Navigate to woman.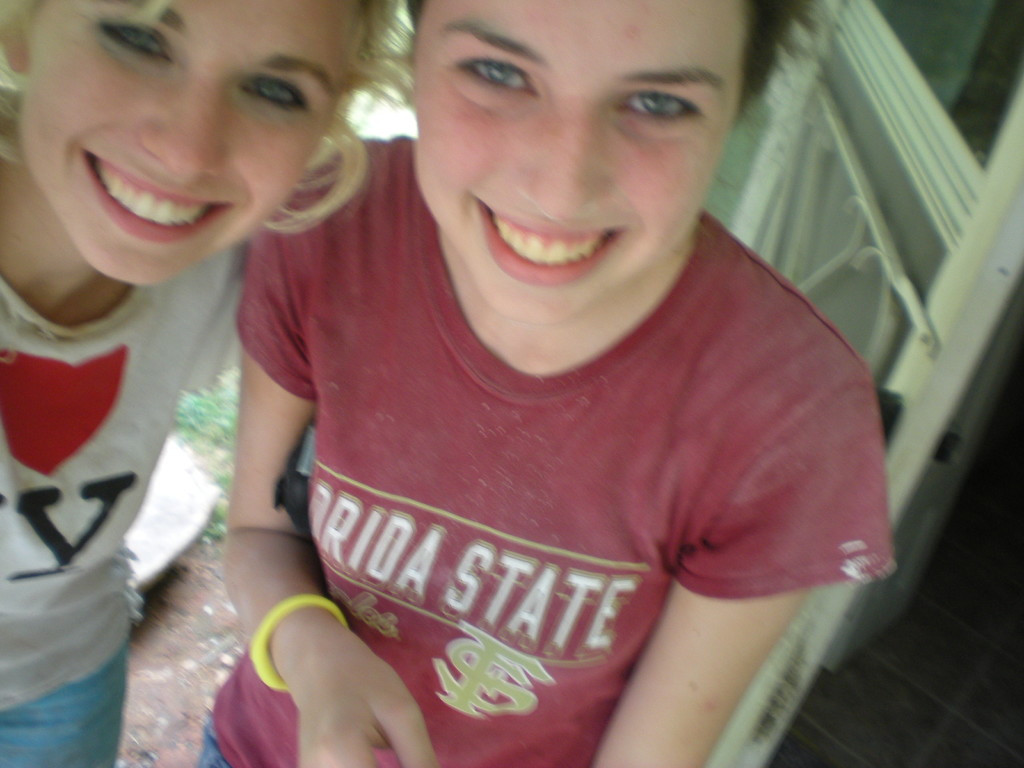
Navigation target: region(190, 0, 900, 767).
